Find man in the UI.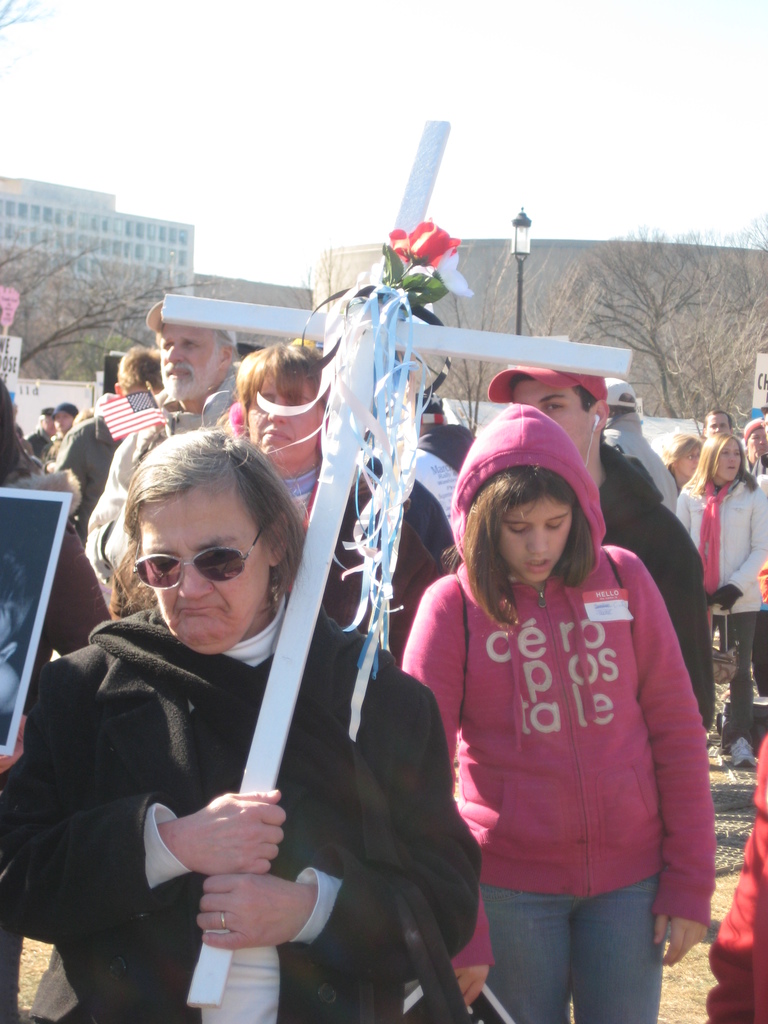
UI element at (63,293,250,709).
